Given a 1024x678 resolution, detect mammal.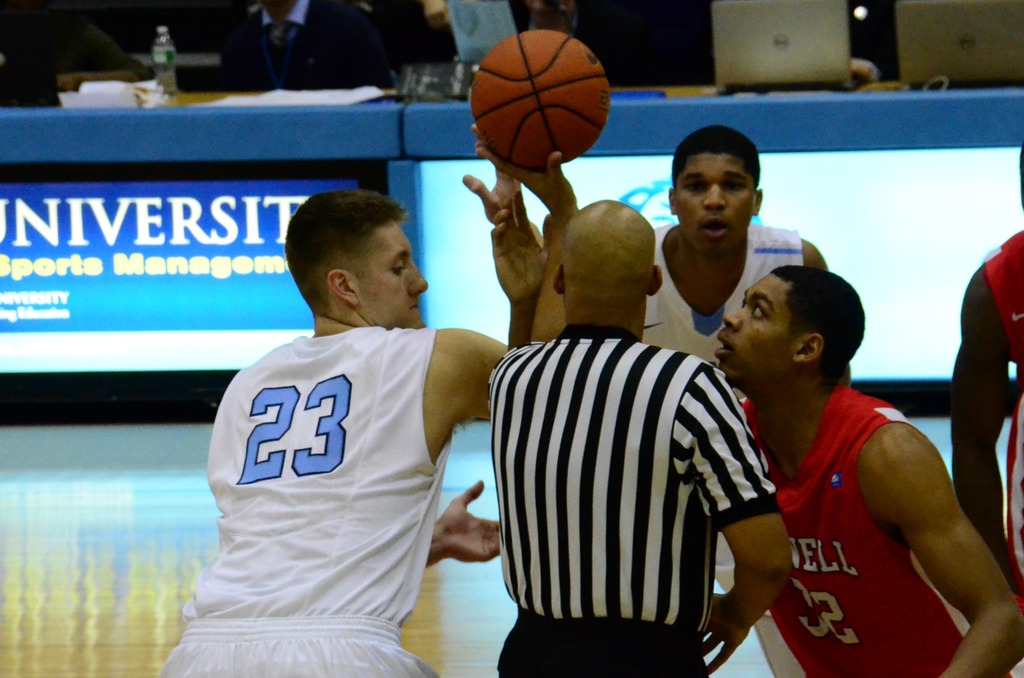
Rect(707, 258, 1023, 677).
